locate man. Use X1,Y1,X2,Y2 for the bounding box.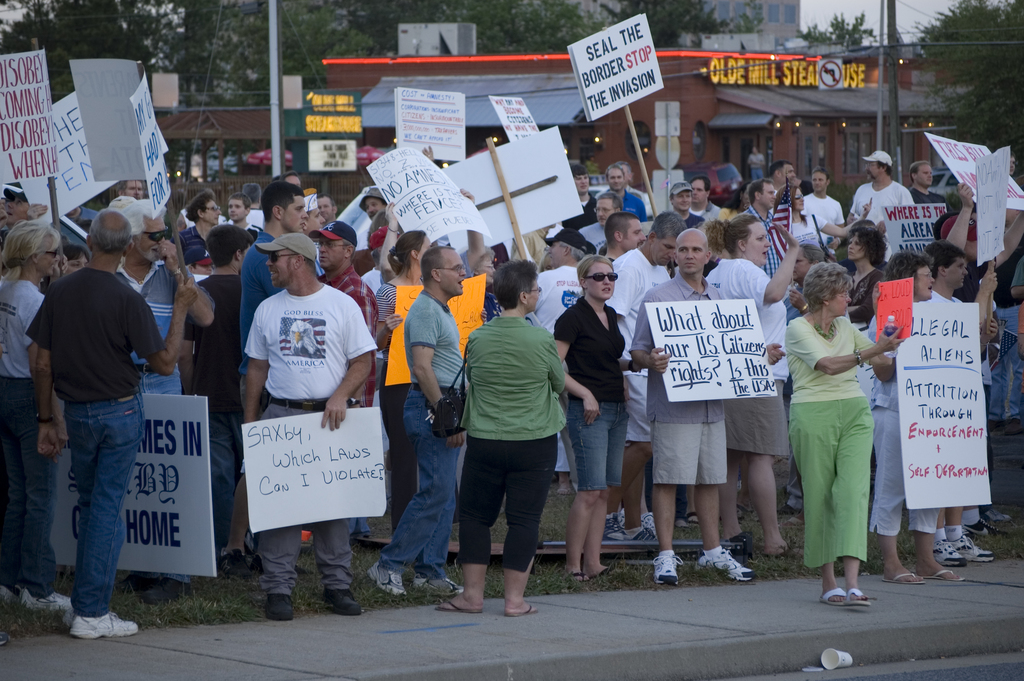
568,162,589,190.
